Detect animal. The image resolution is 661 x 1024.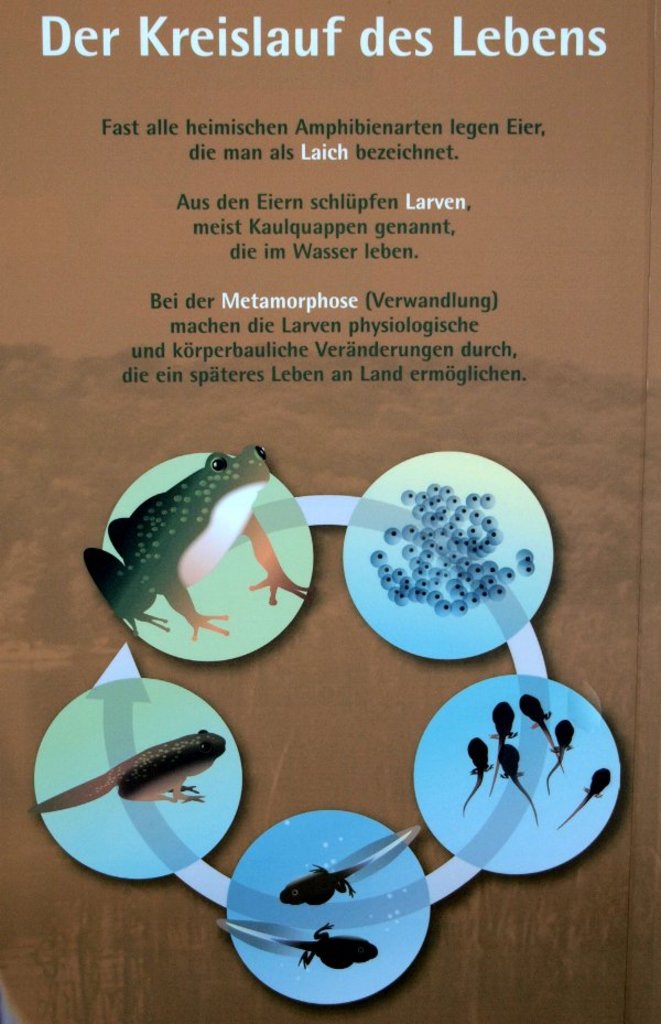
BBox(29, 726, 228, 824).
